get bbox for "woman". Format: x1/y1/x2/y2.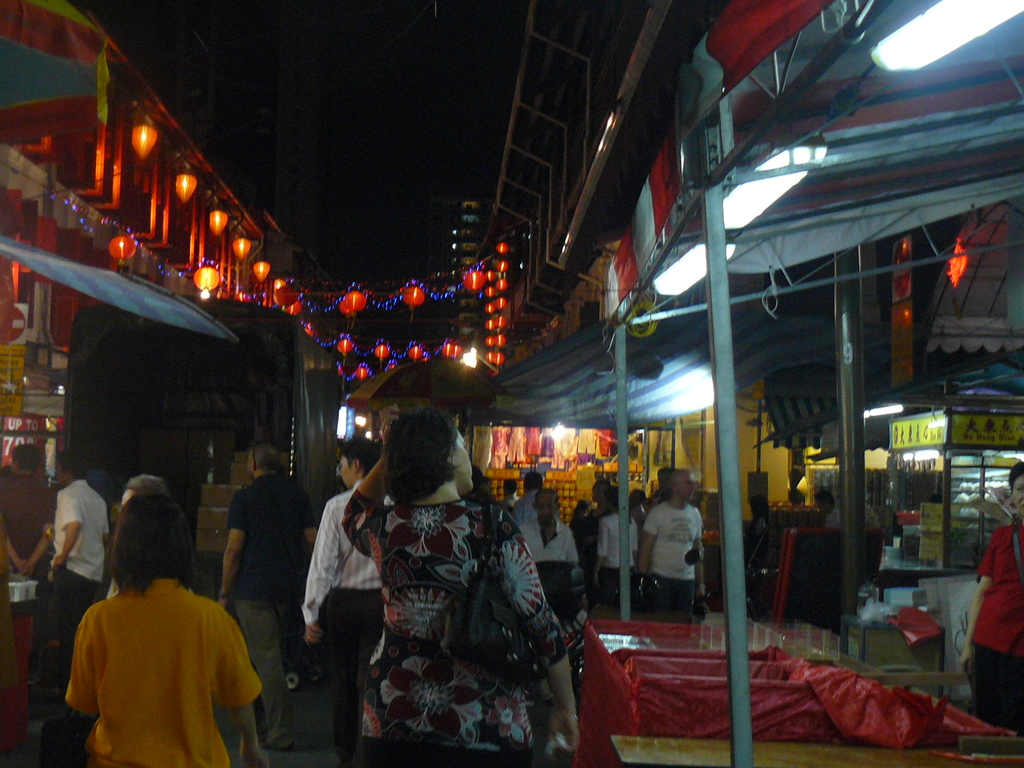
600/484/639/616.
